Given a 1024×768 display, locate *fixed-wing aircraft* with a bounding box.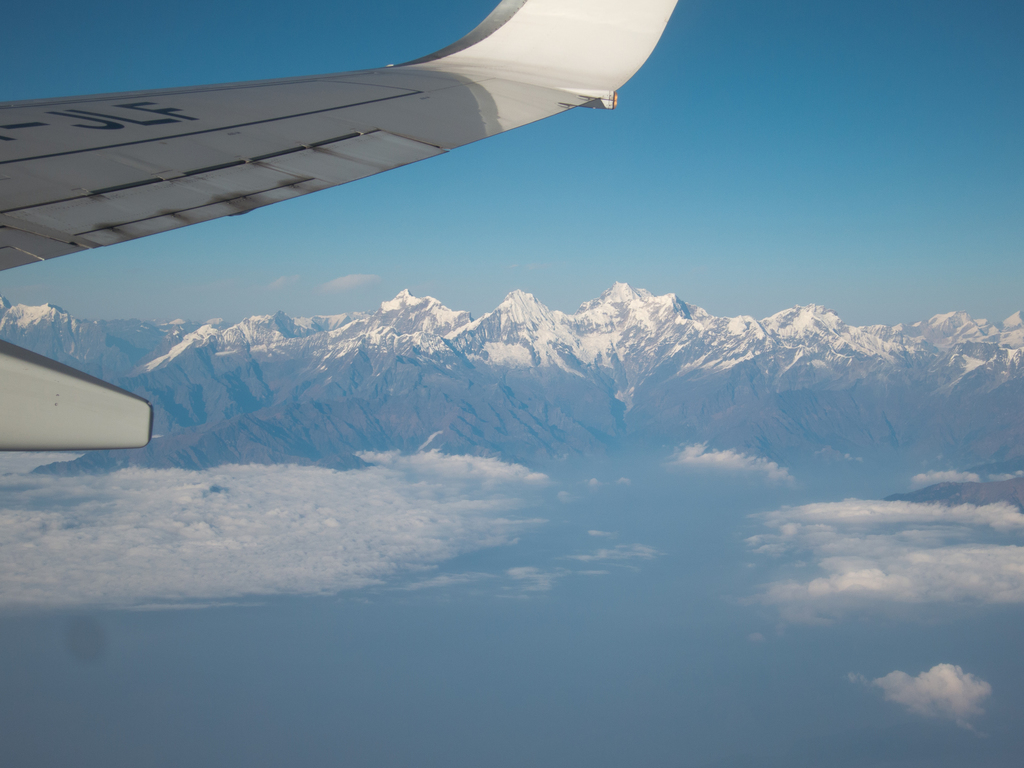
Located: [x1=0, y1=0, x2=685, y2=458].
